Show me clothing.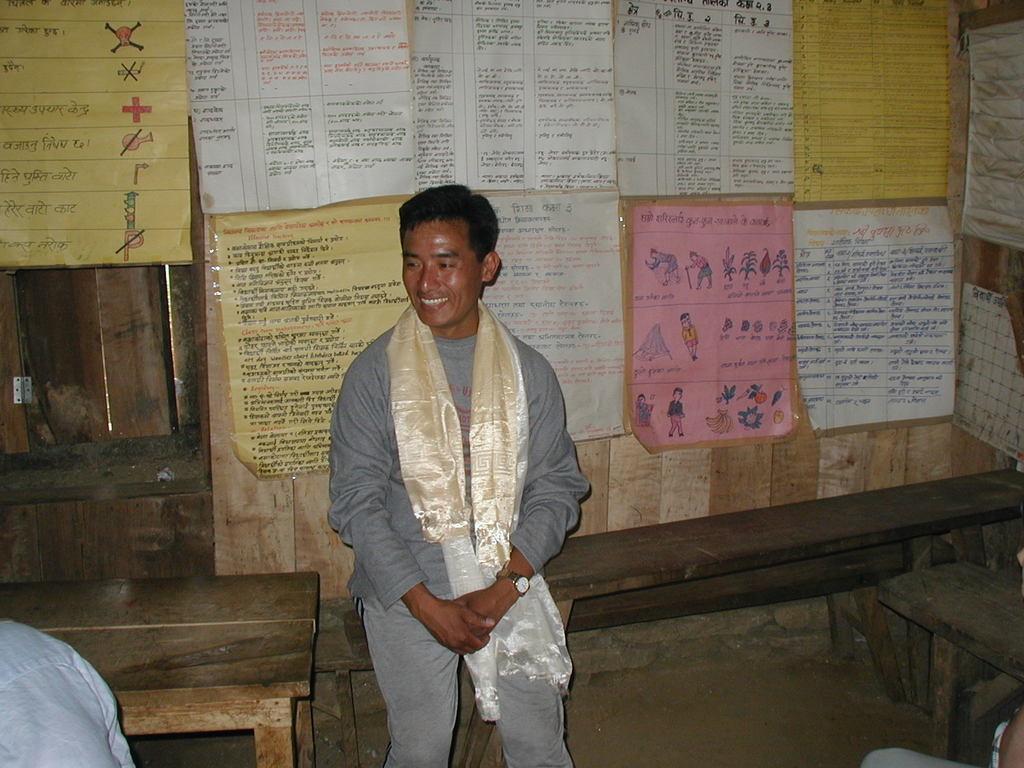
clothing is here: (x1=371, y1=588, x2=582, y2=767).
